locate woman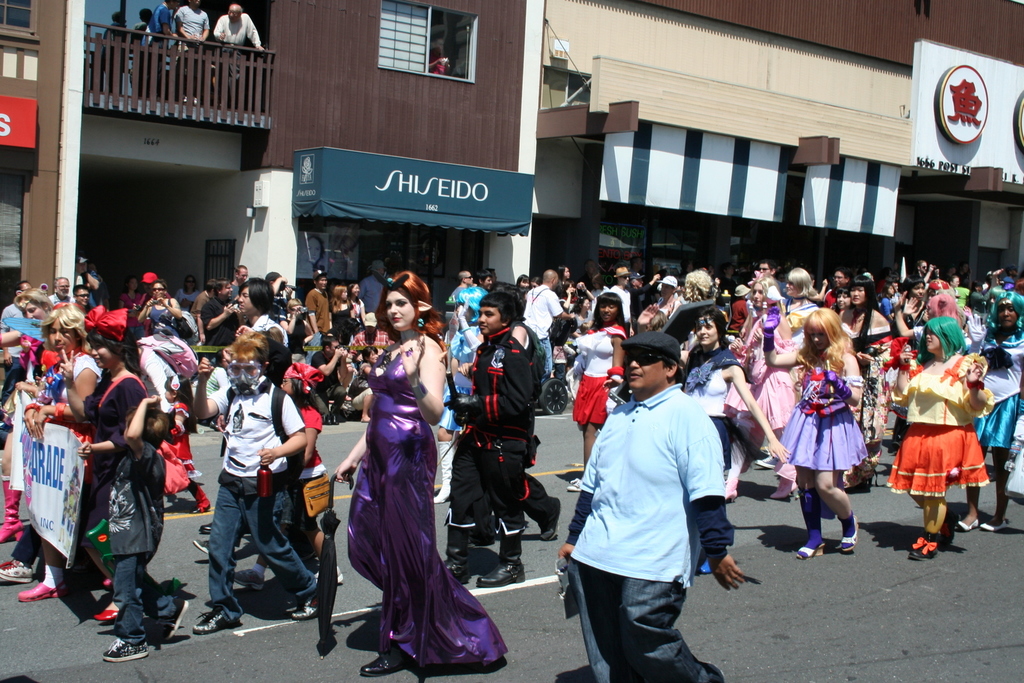
(499, 283, 544, 456)
